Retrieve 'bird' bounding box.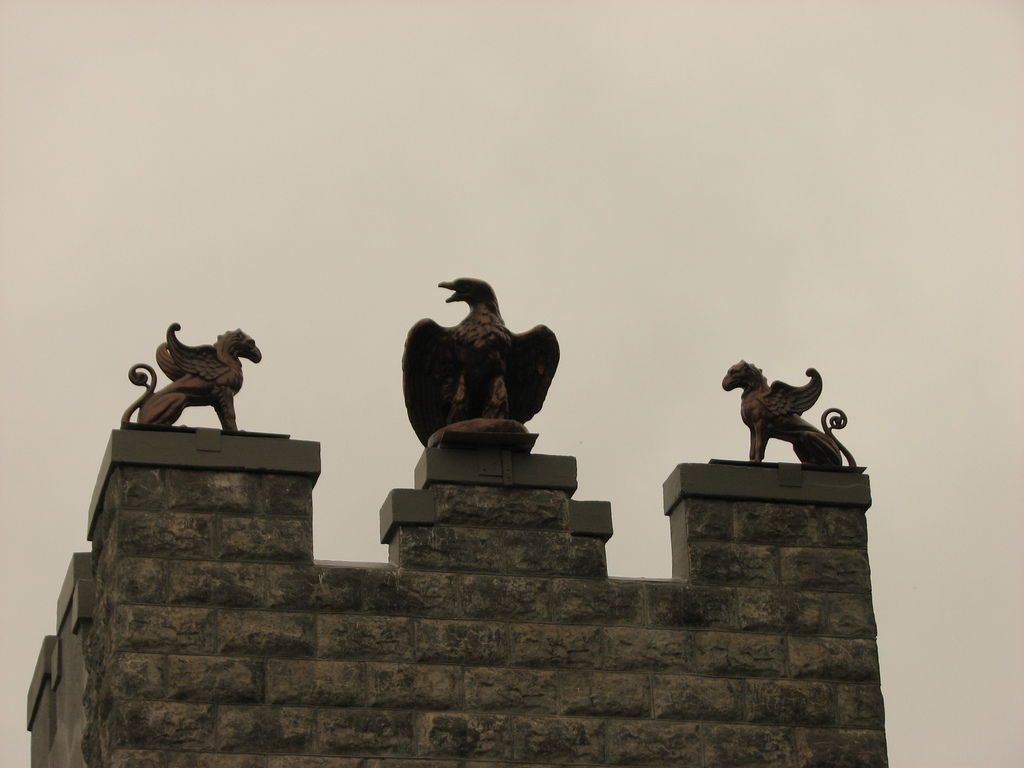
Bounding box: bbox=[397, 278, 554, 445].
